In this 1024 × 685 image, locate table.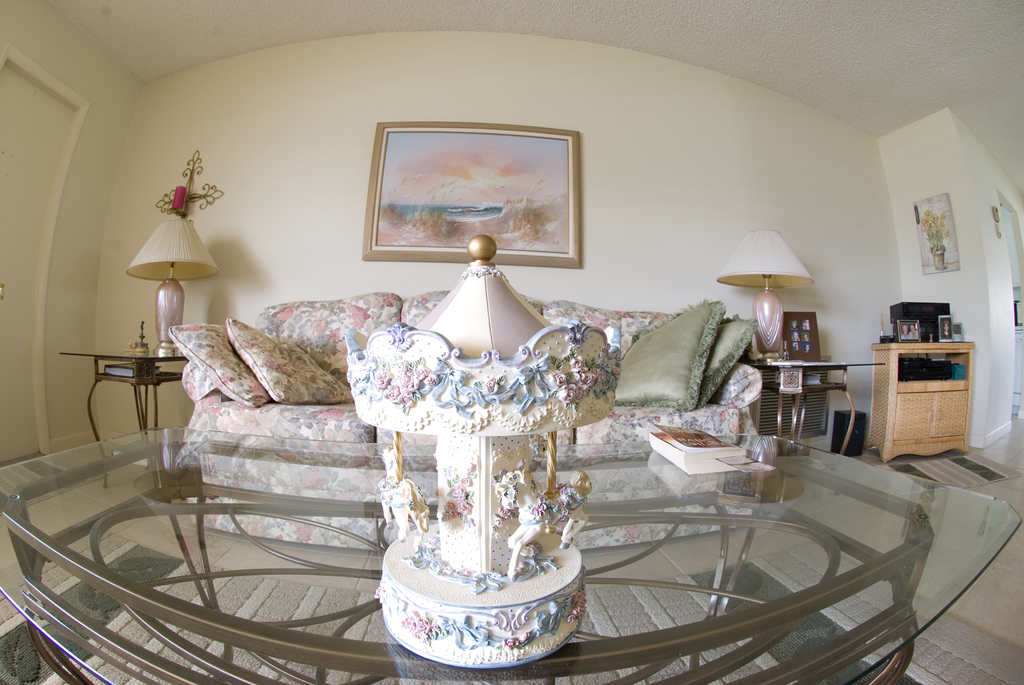
Bounding box: detection(0, 436, 1023, 684).
